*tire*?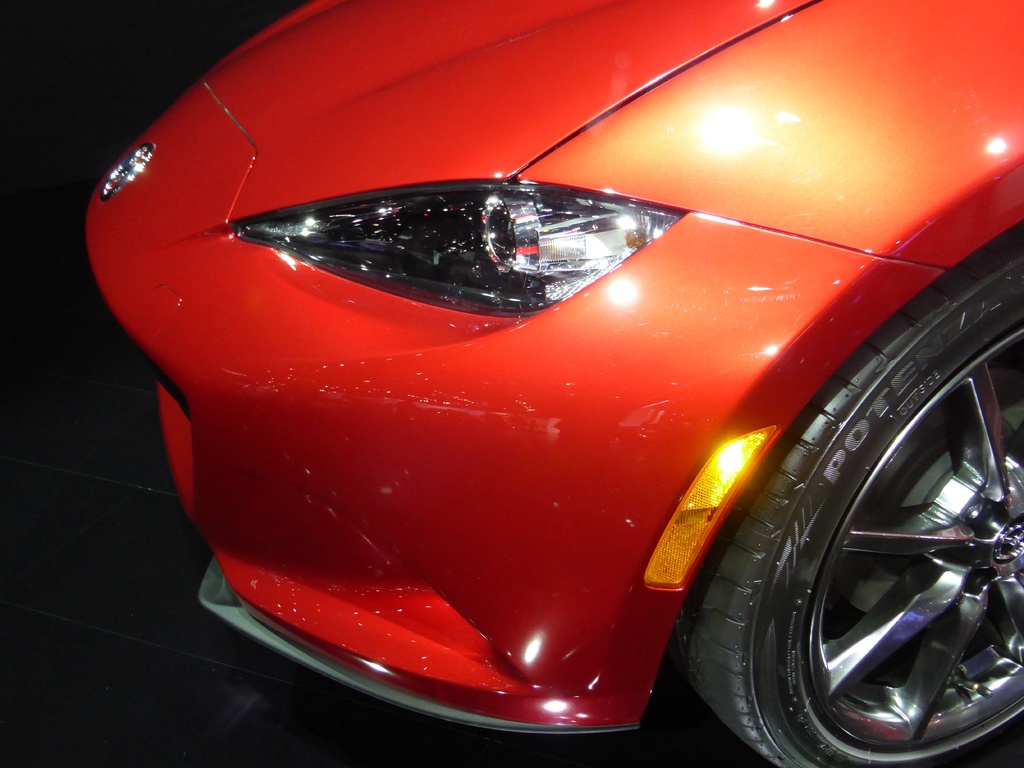
[left=684, top=262, right=1023, bottom=767]
